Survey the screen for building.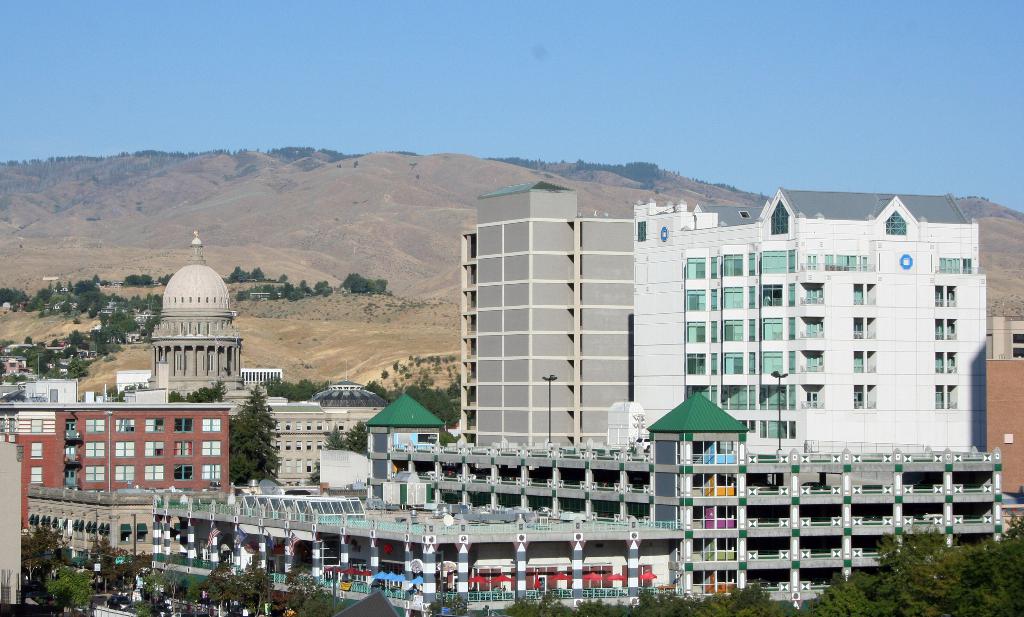
Survey found: <bbox>0, 385, 235, 496</bbox>.
